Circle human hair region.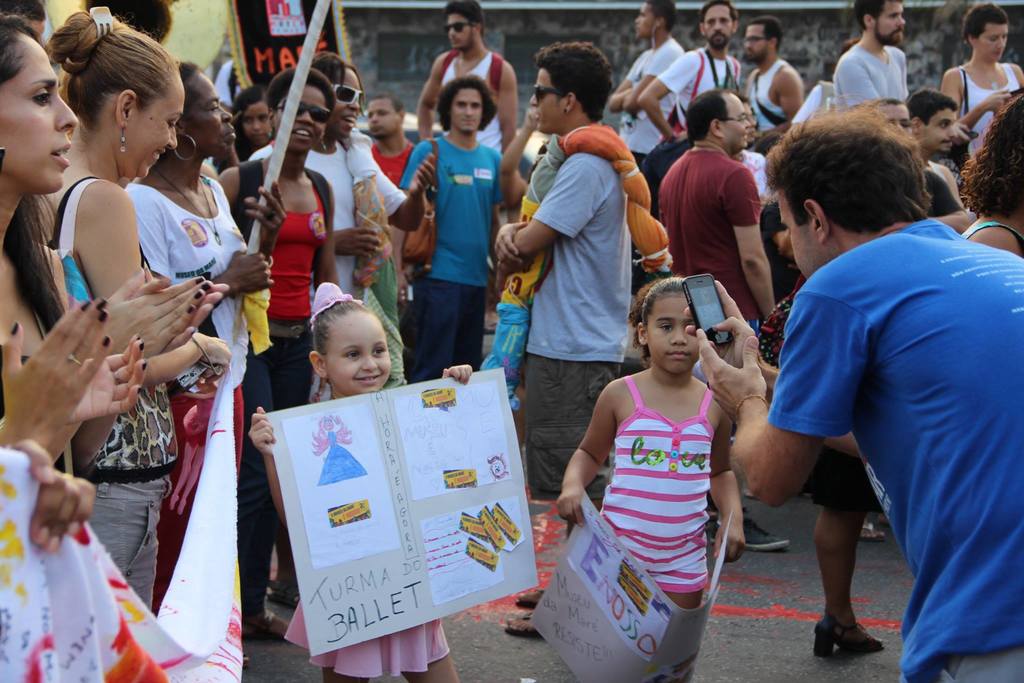
Region: 961 93 1023 216.
